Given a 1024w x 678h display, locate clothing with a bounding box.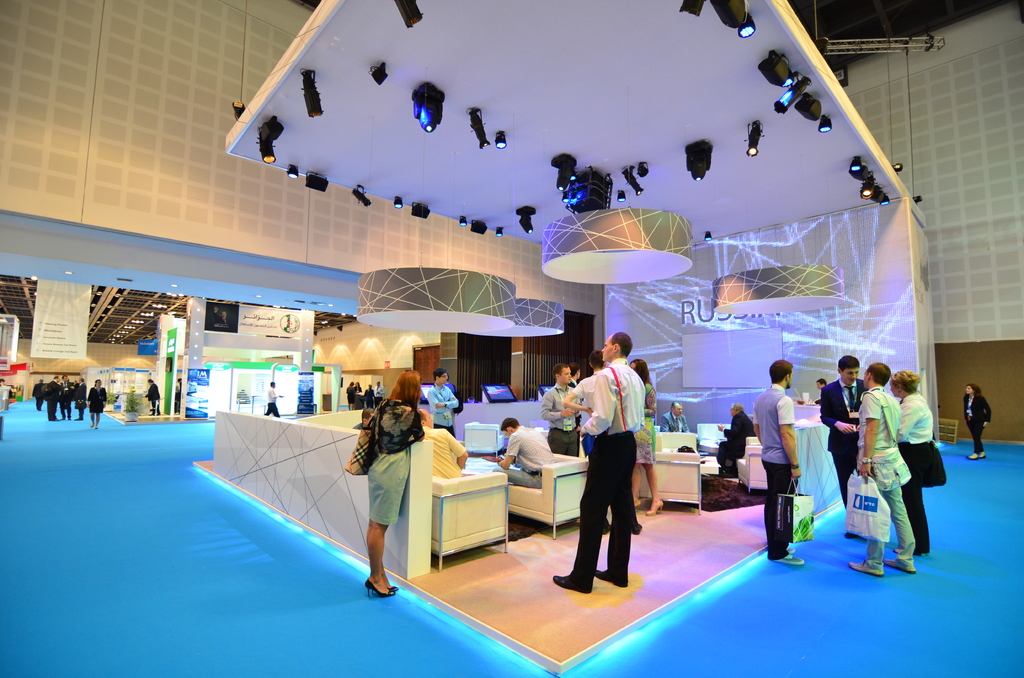
Located: [left=351, top=389, right=352, bottom=408].
